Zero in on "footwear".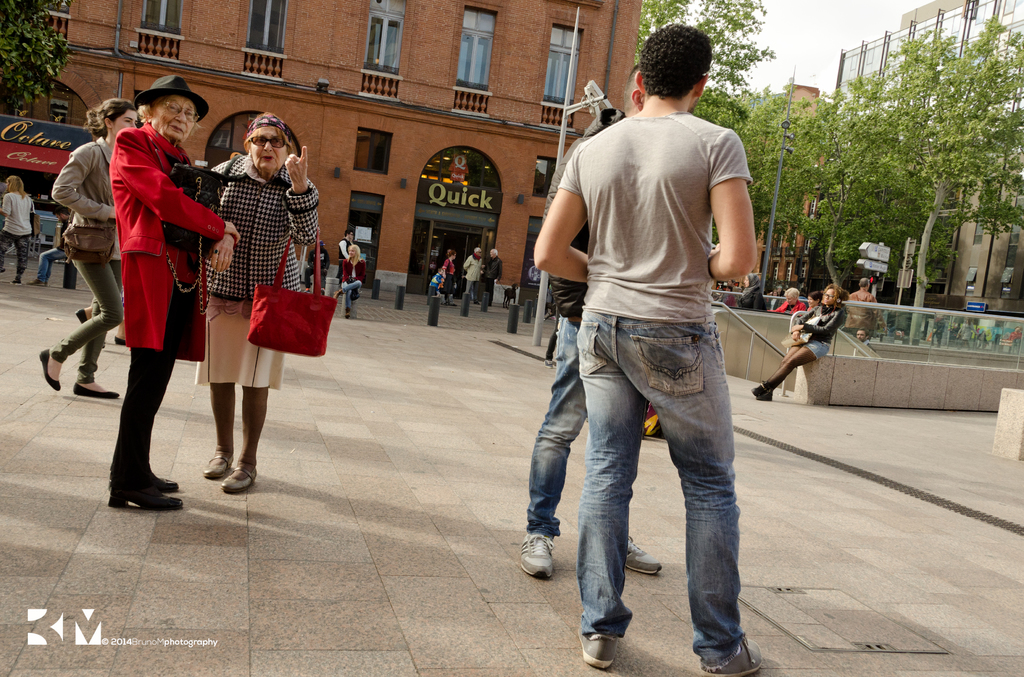
Zeroed in: (left=10, top=274, right=22, bottom=288).
